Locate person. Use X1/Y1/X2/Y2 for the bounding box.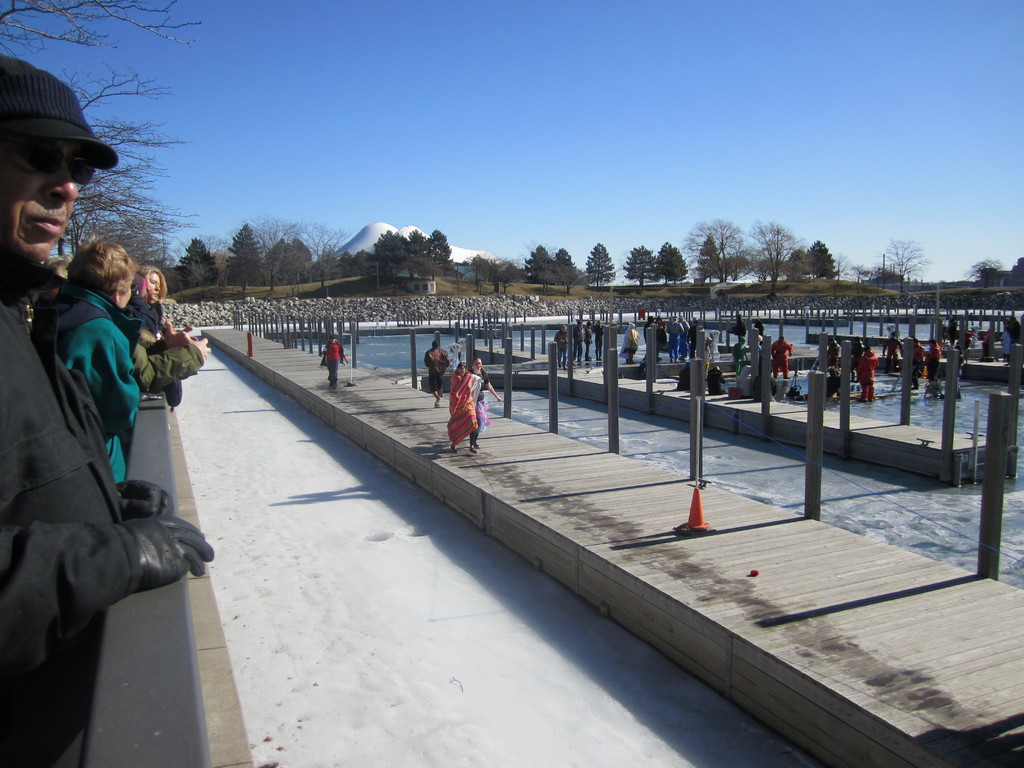
131/260/212/393.
